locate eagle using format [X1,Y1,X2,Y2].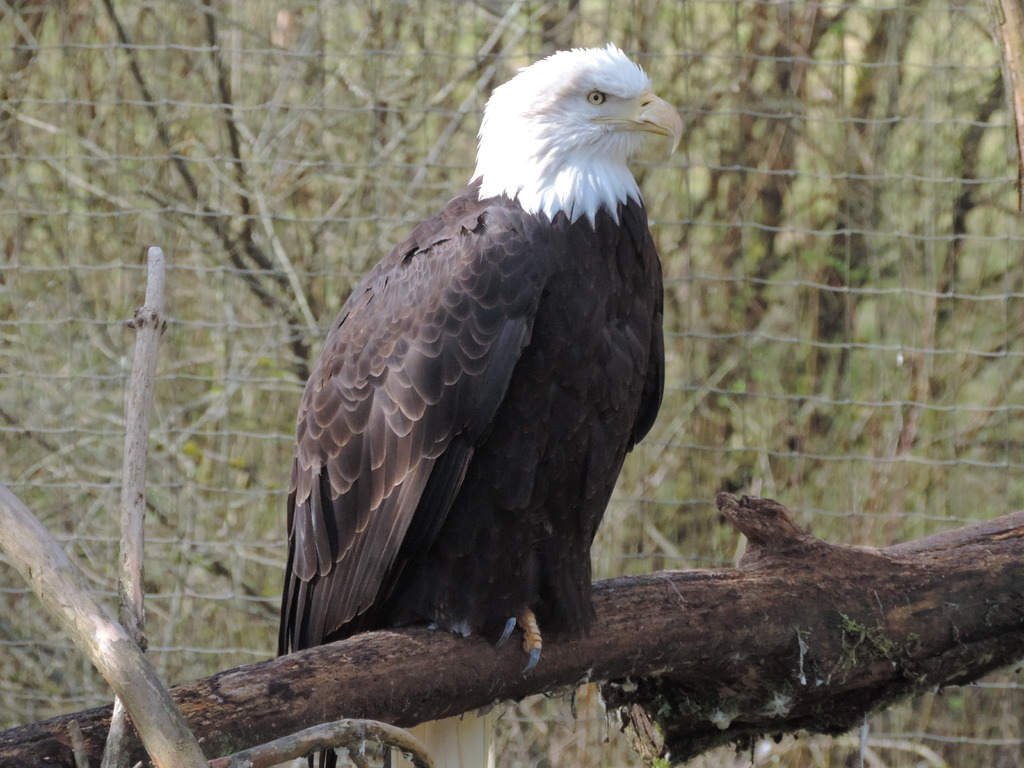
[279,41,682,767].
